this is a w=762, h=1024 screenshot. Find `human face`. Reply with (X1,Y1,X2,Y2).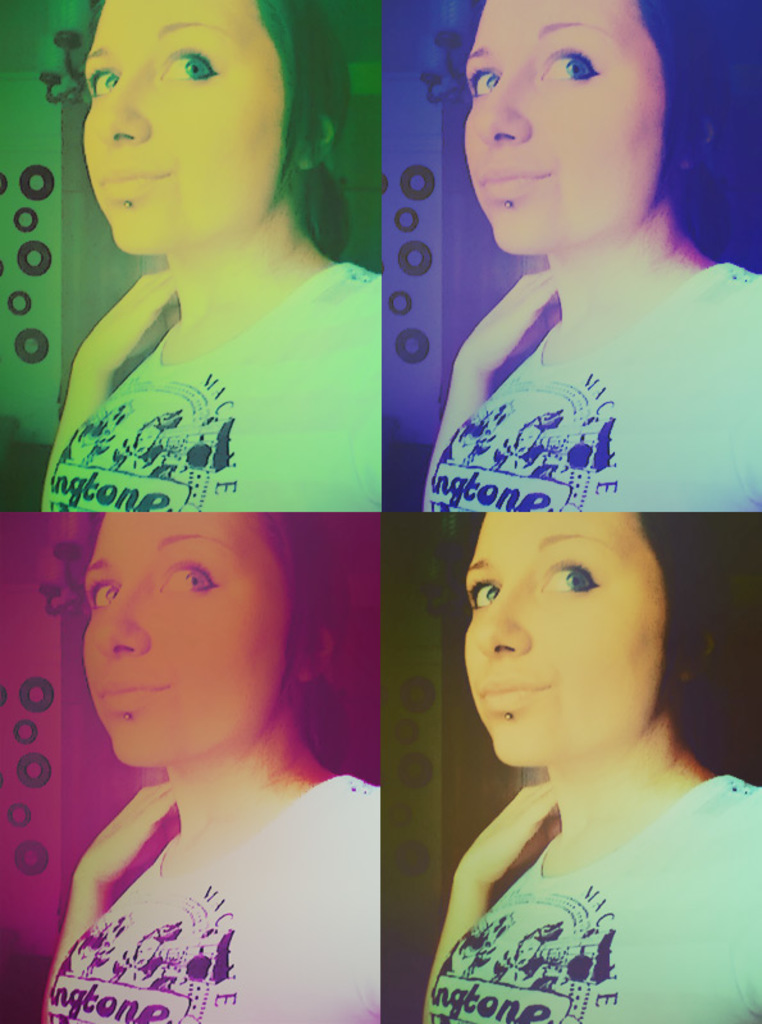
(79,504,286,769).
